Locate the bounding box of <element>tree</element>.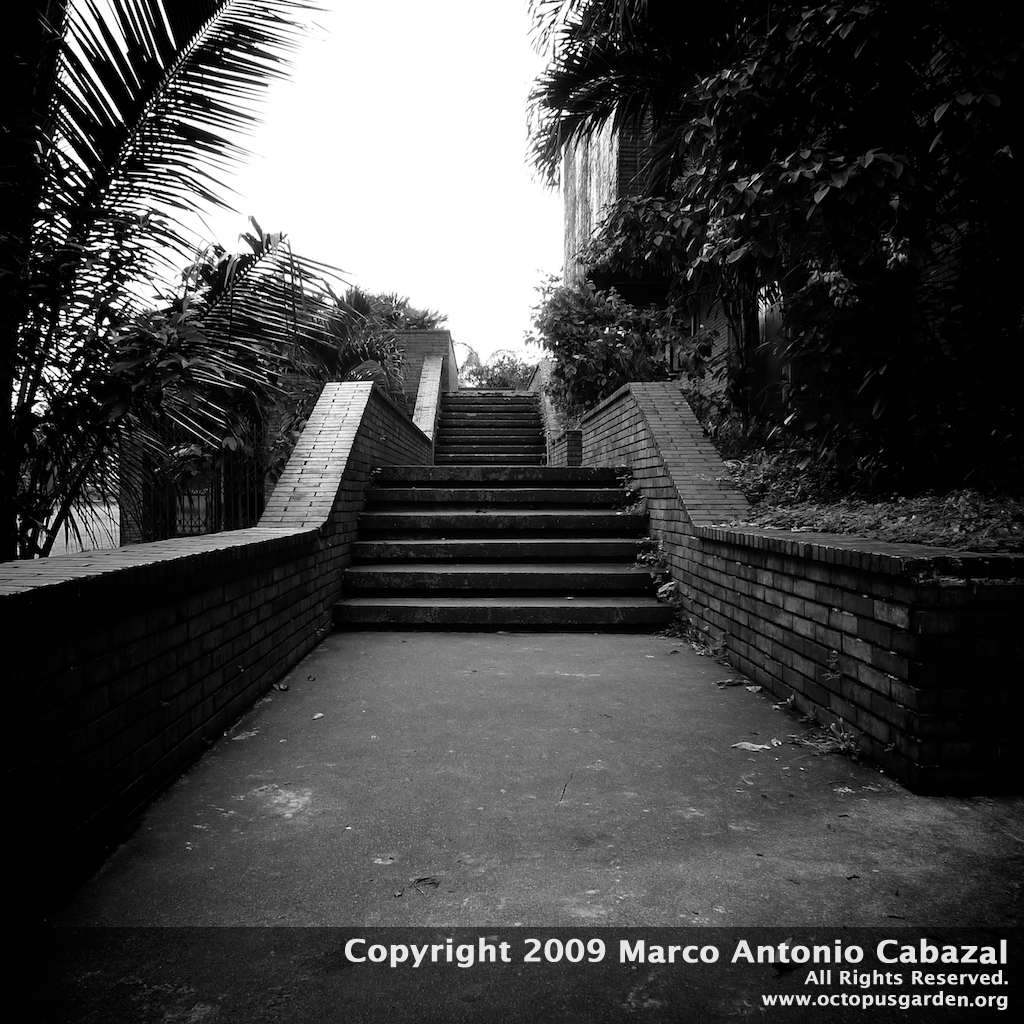
Bounding box: (518, 0, 828, 178).
